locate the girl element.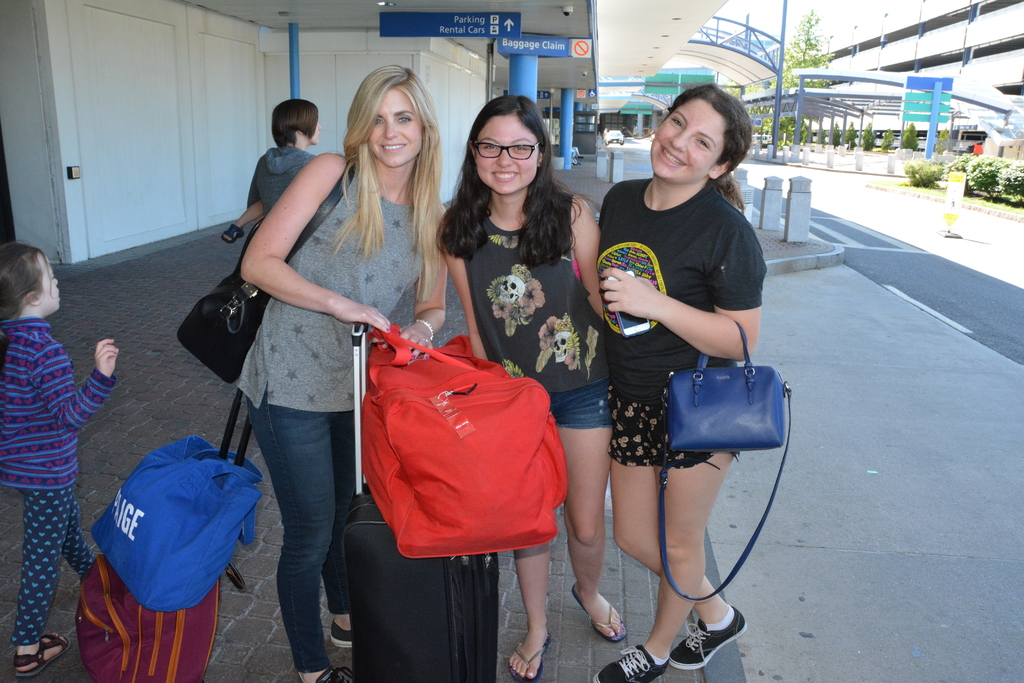
Element bbox: box=[593, 84, 769, 682].
